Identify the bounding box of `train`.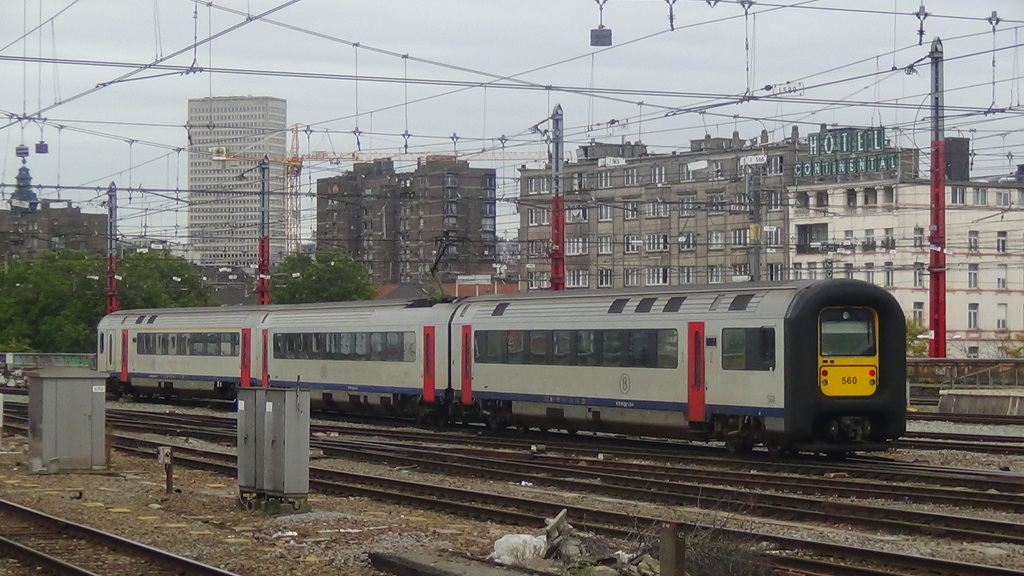
bbox(98, 245, 908, 461).
